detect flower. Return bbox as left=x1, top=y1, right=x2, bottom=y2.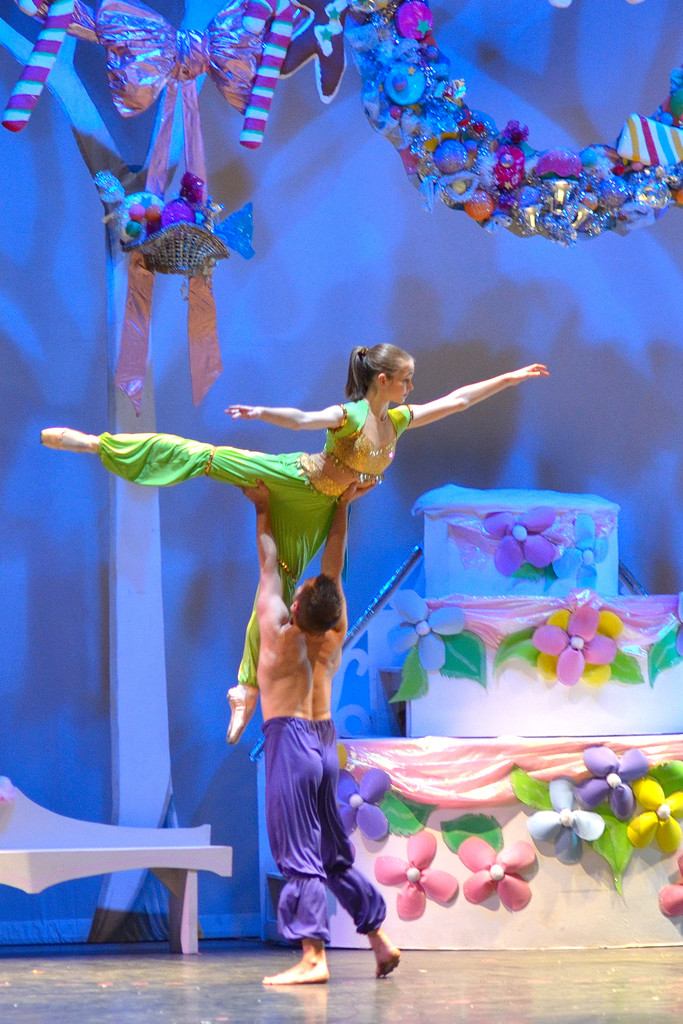
left=576, top=741, right=646, bottom=829.
